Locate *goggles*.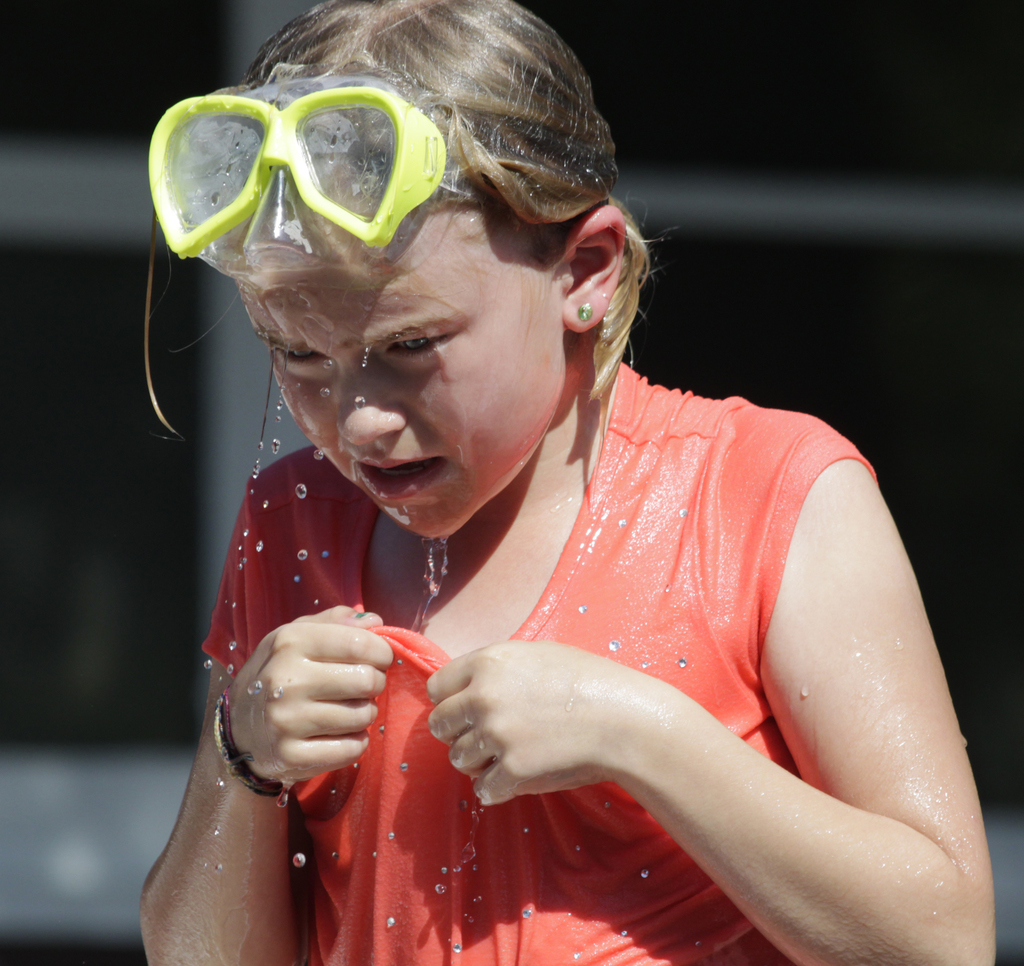
Bounding box: (141,70,499,266).
